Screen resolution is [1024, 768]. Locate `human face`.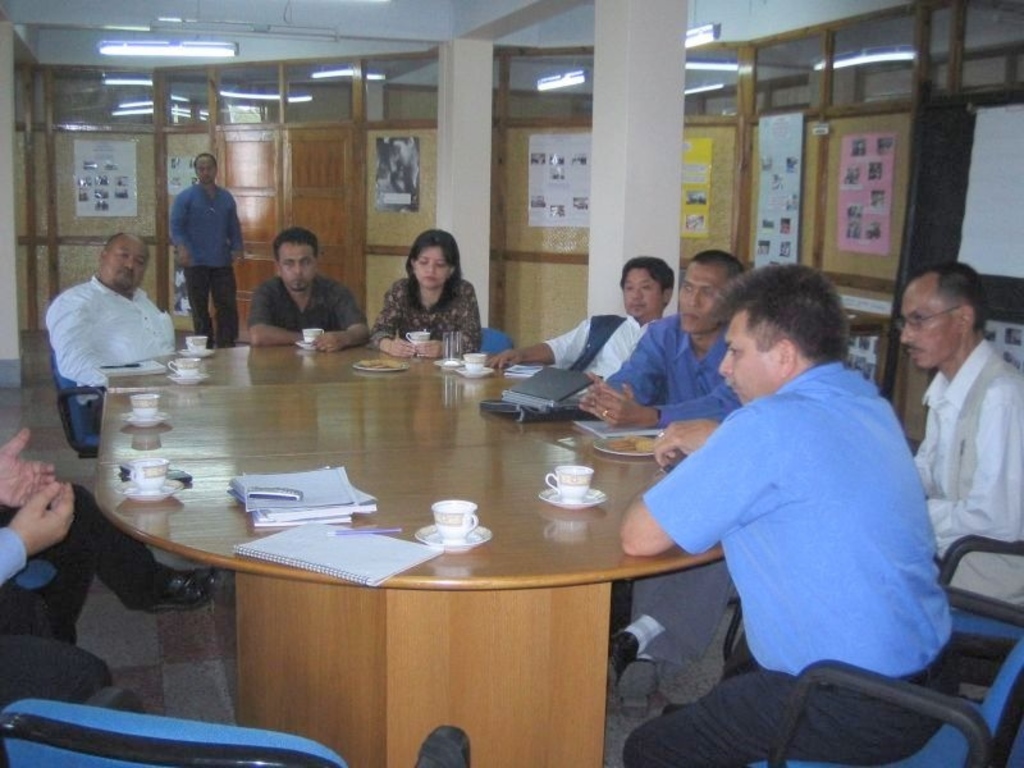
(x1=716, y1=302, x2=782, y2=406).
